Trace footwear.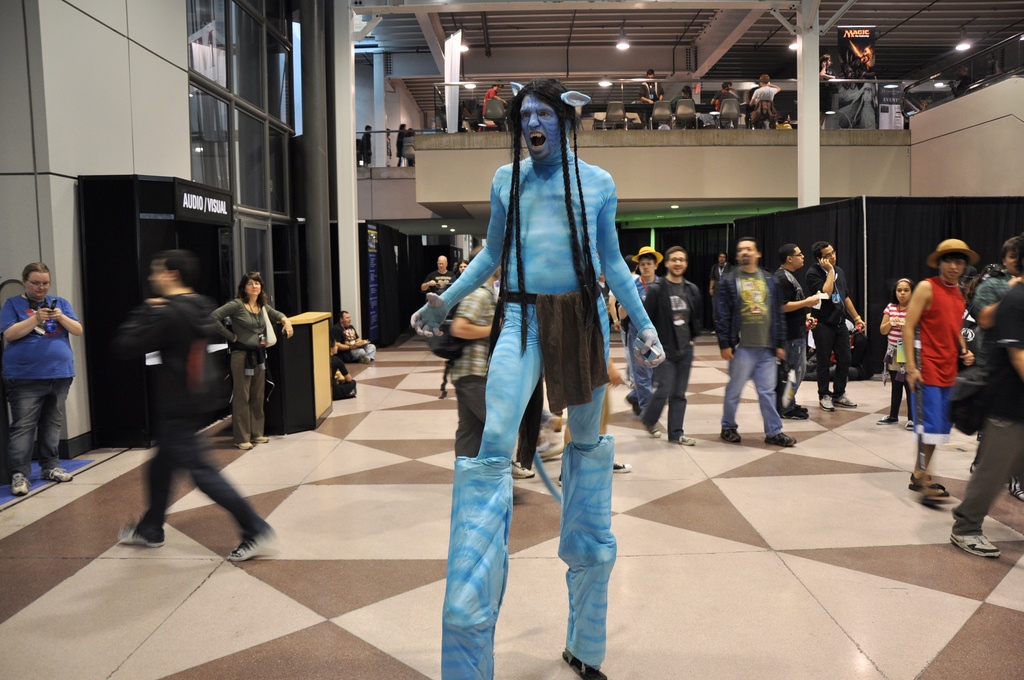
Traced to rect(832, 398, 860, 408).
